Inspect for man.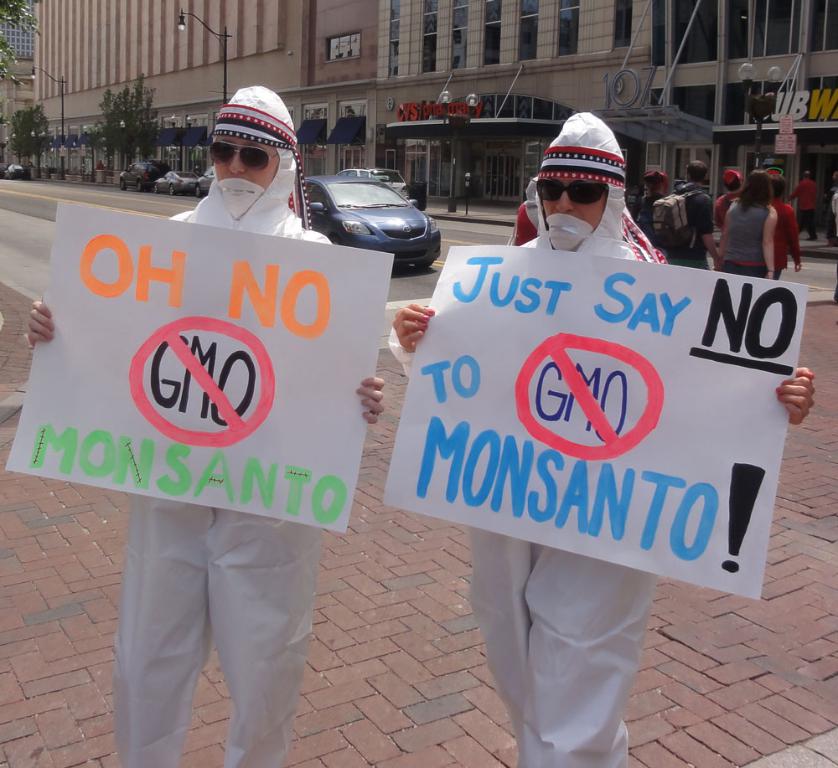
Inspection: BBox(28, 84, 385, 767).
